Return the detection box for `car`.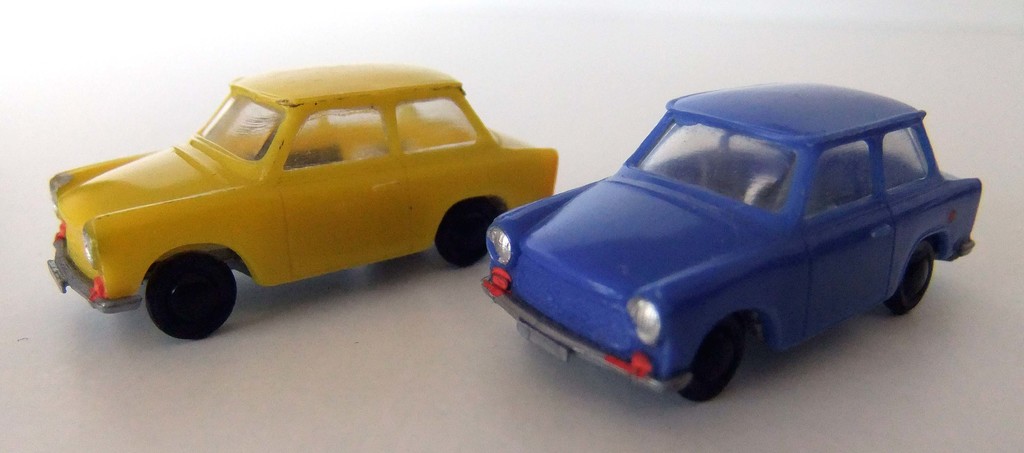
[47,60,559,345].
